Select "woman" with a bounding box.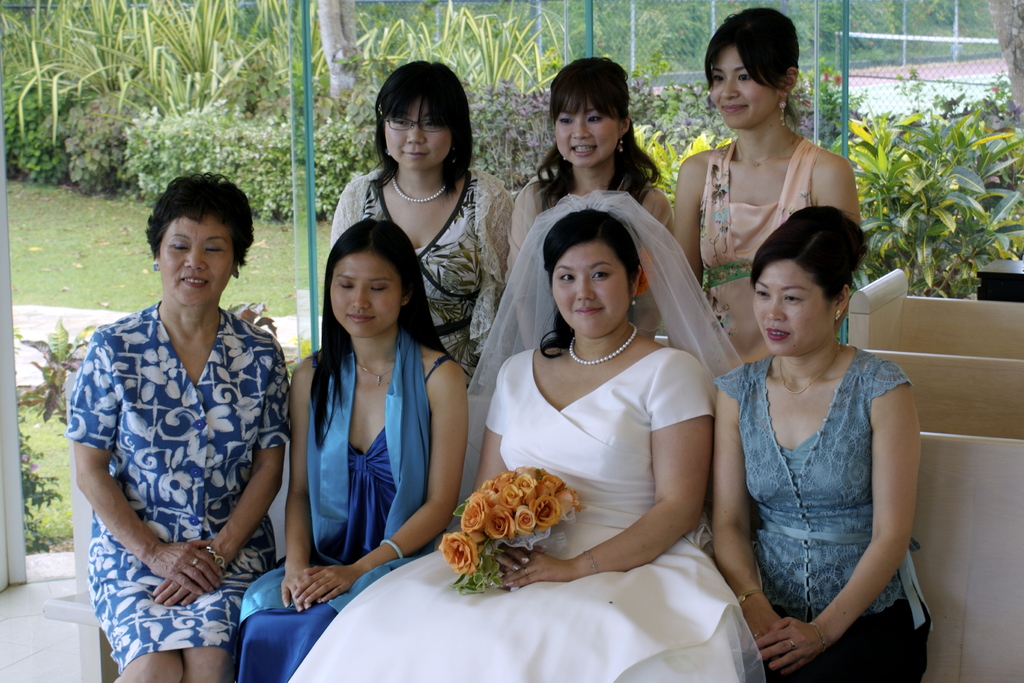
[left=59, top=175, right=289, bottom=682].
